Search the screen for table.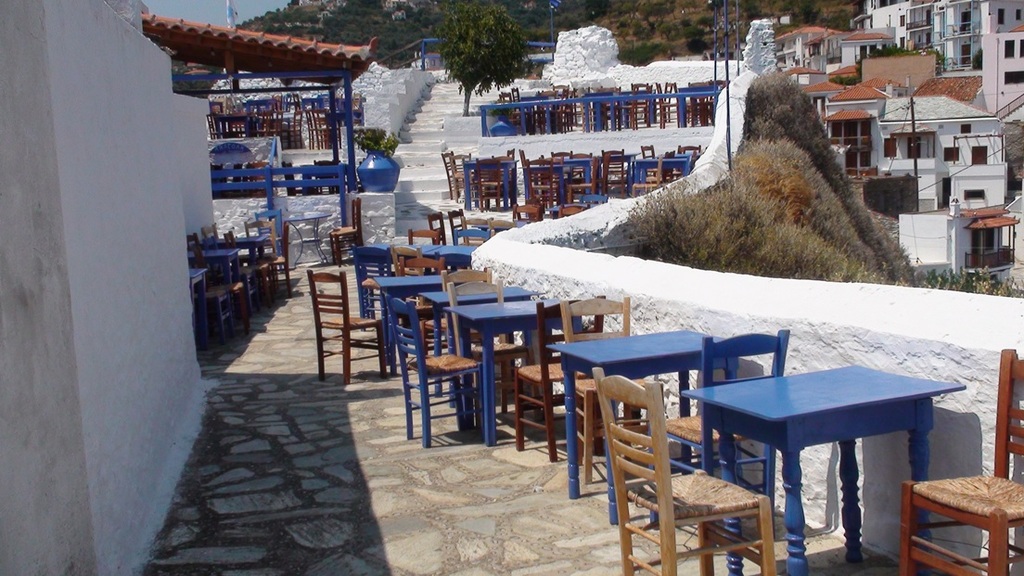
Found at bbox=(348, 247, 479, 275).
